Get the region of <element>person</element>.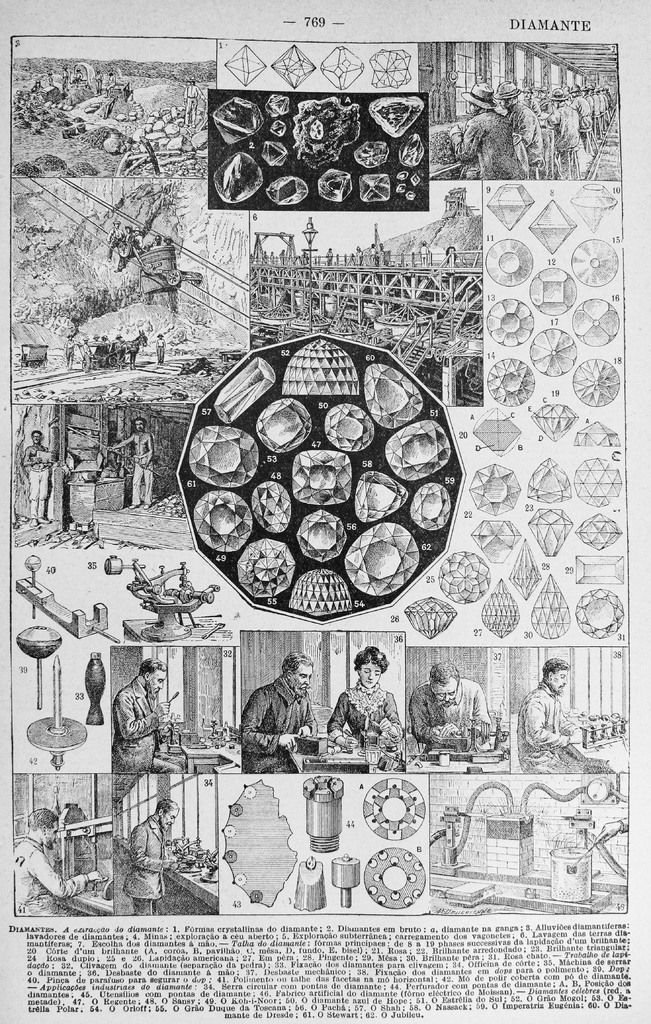
x1=330, y1=650, x2=400, y2=749.
